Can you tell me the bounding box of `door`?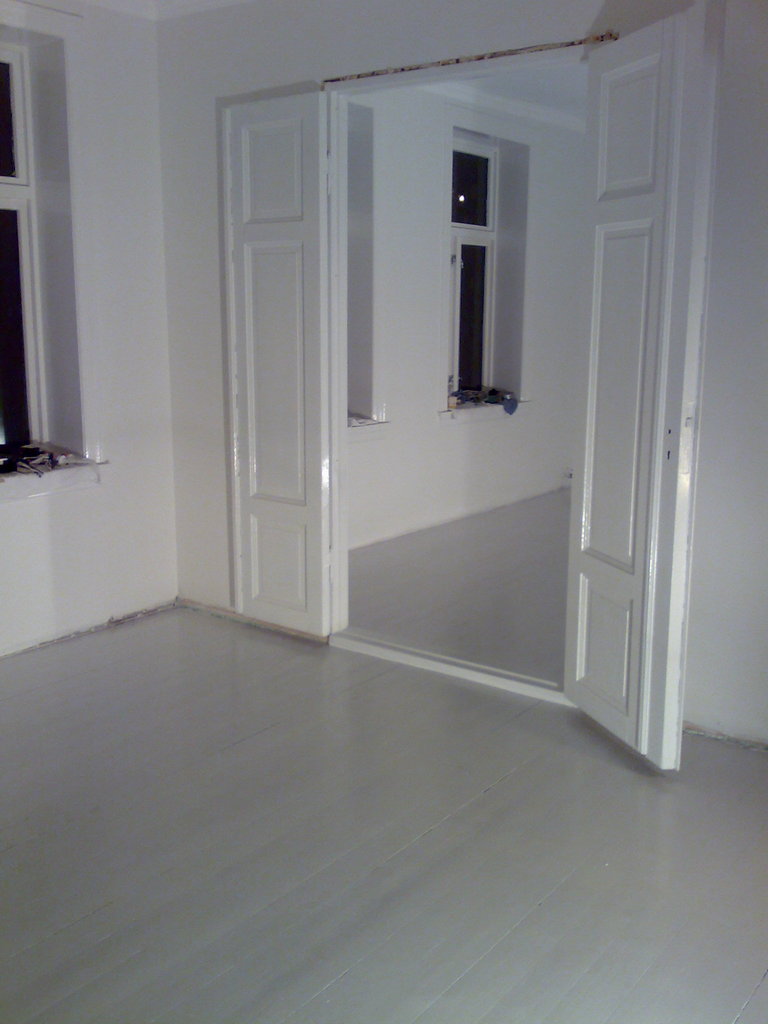
(563, 3, 718, 774).
